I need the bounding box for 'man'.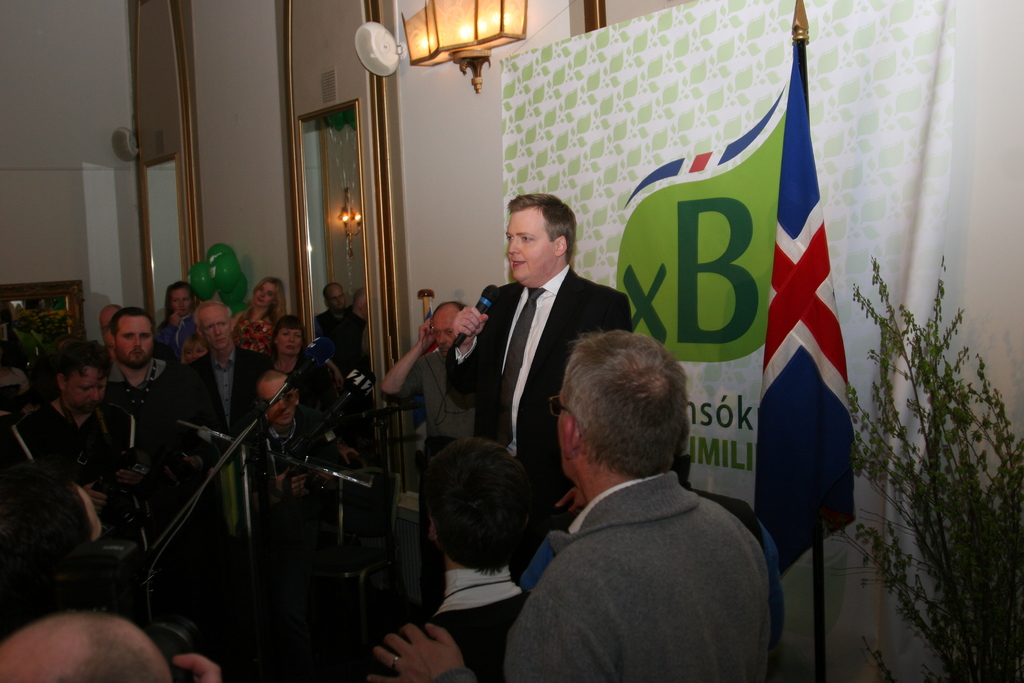
Here it is: 441, 191, 644, 536.
